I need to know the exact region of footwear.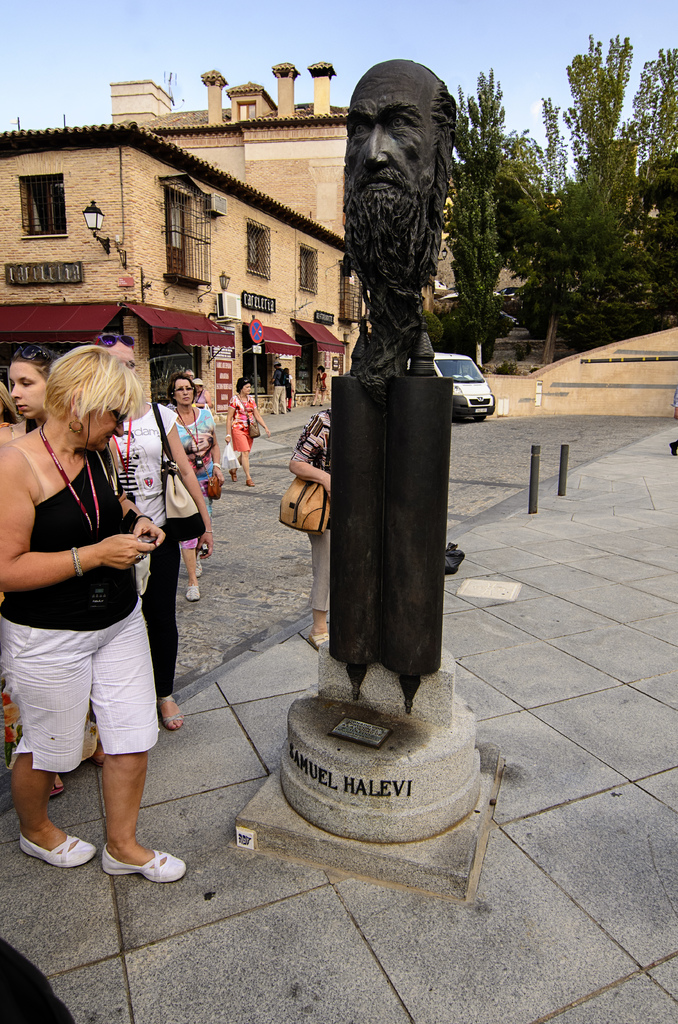
Region: locate(197, 561, 202, 575).
